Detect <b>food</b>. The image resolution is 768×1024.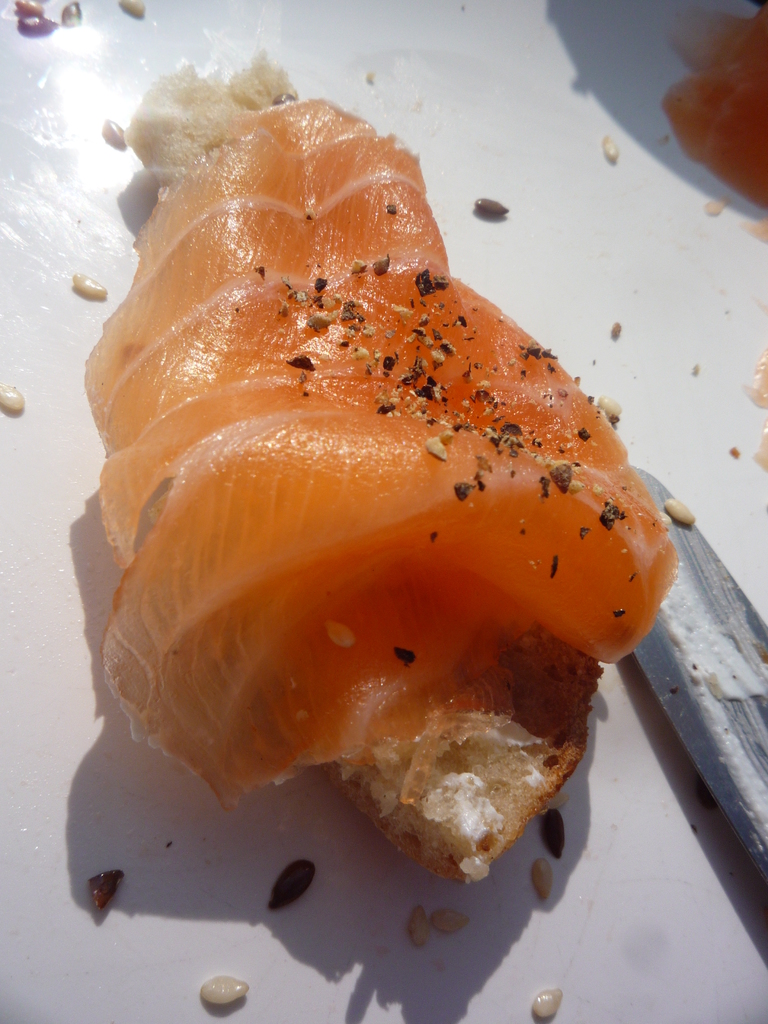
x1=662 y1=4 x2=767 y2=211.
